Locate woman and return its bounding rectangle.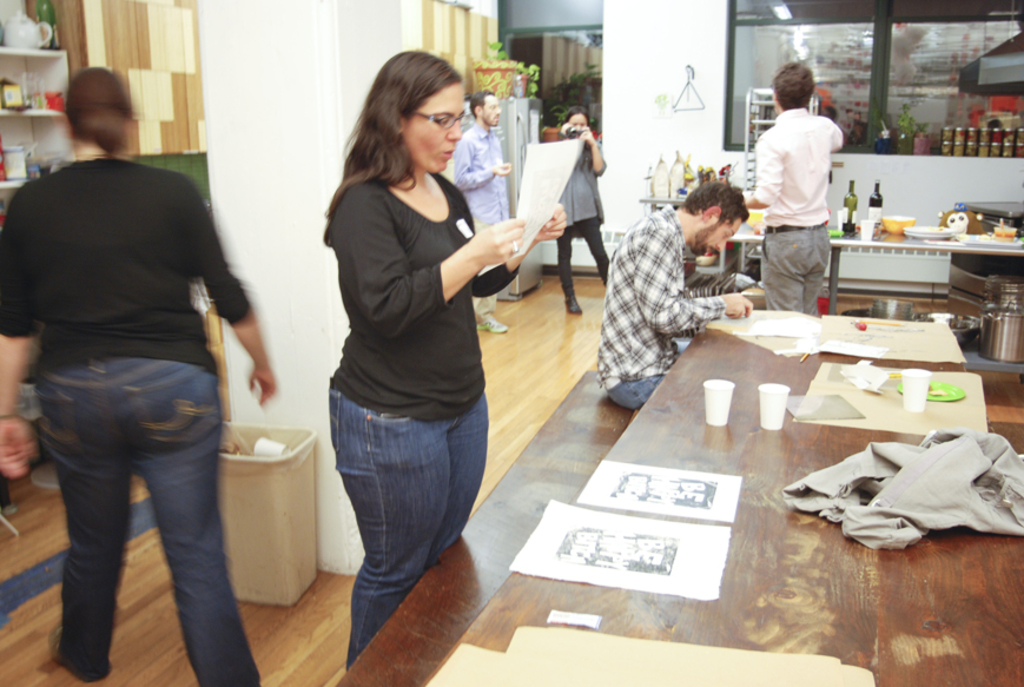
l=549, t=103, r=616, b=300.
